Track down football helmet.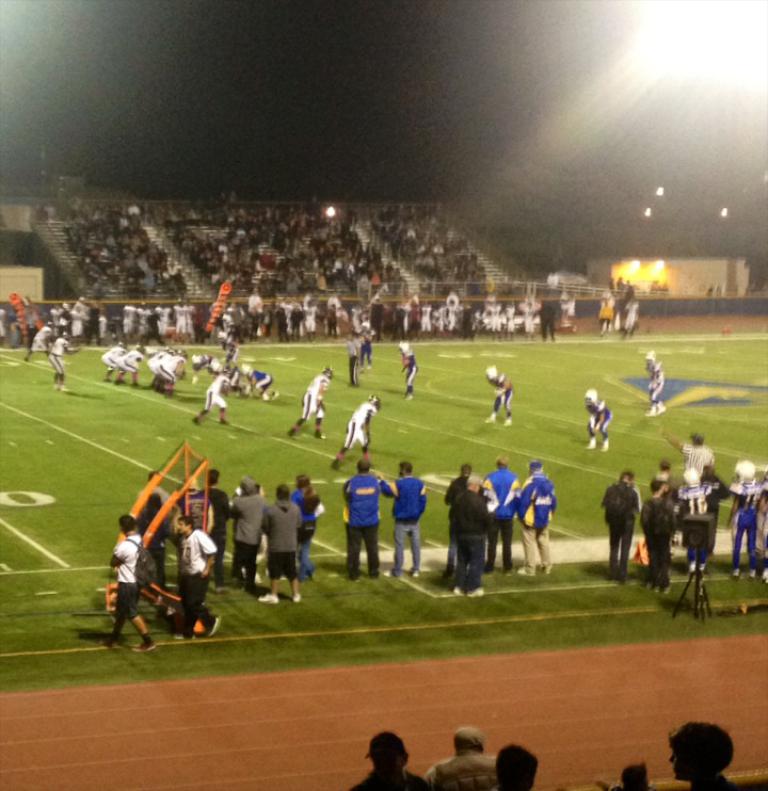
Tracked to x1=583, y1=387, x2=598, y2=406.
